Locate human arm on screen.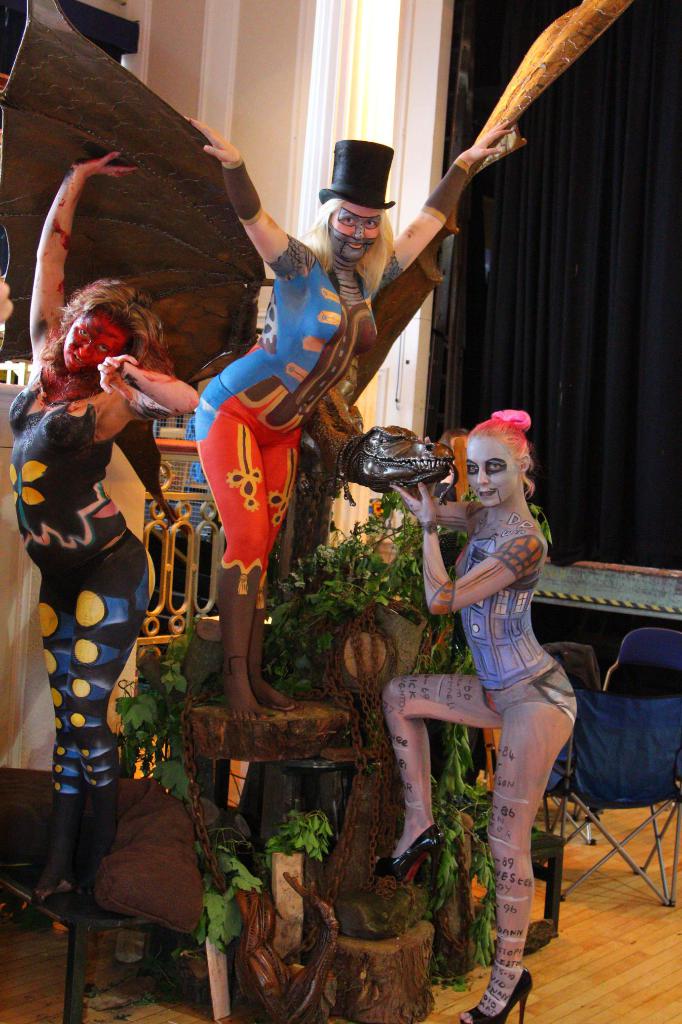
On screen at (left=379, top=114, right=517, bottom=294).
